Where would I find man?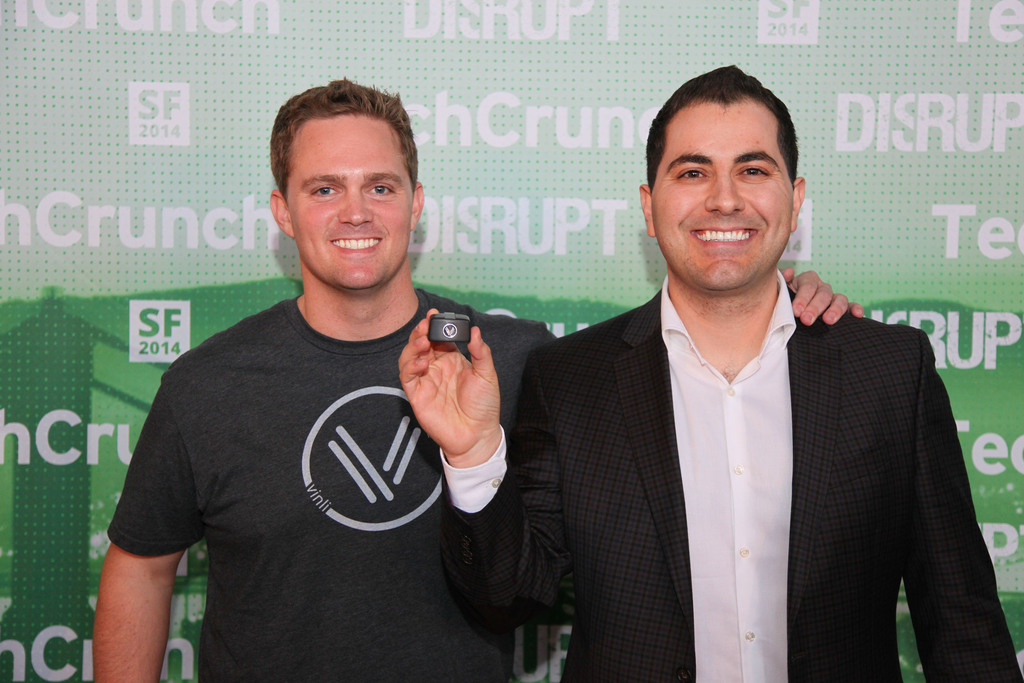
At (90,73,866,682).
